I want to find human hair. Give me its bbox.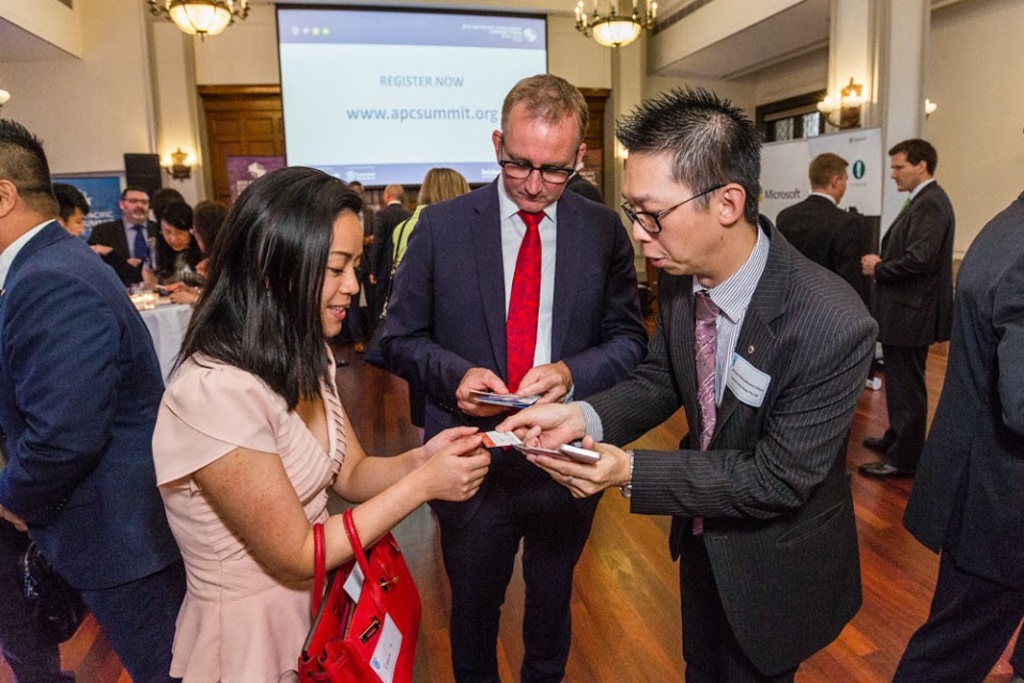
select_region(612, 81, 764, 226).
